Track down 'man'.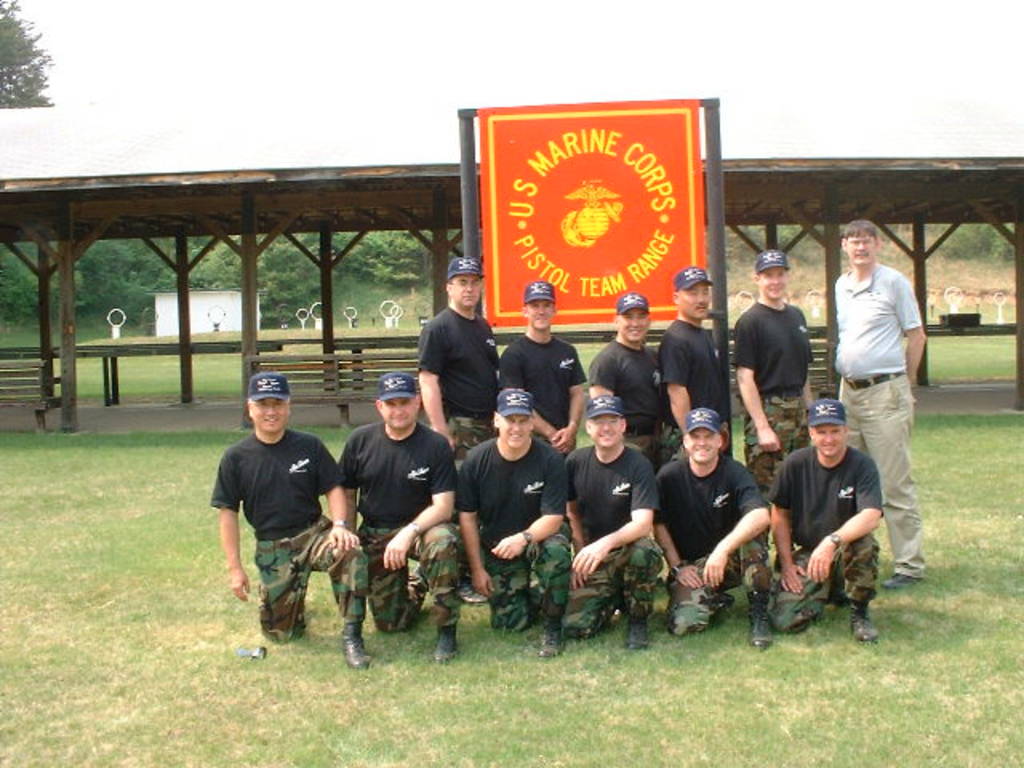
Tracked to {"x1": 342, "y1": 374, "x2": 467, "y2": 666}.
